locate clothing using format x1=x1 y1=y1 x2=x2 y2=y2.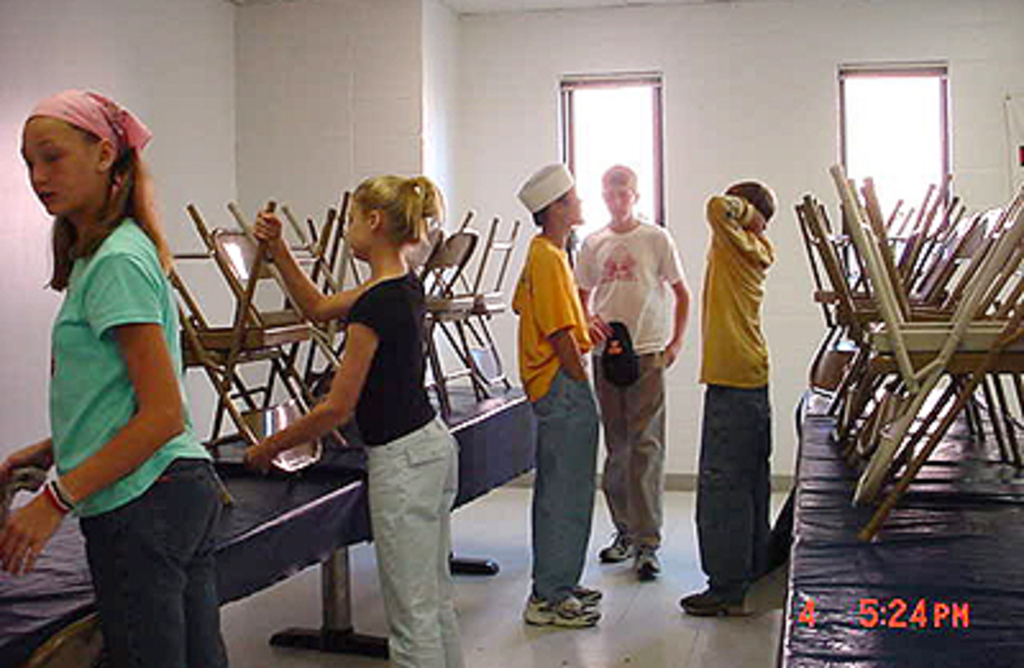
x1=699 y1=187 x2=773 y2=558.
